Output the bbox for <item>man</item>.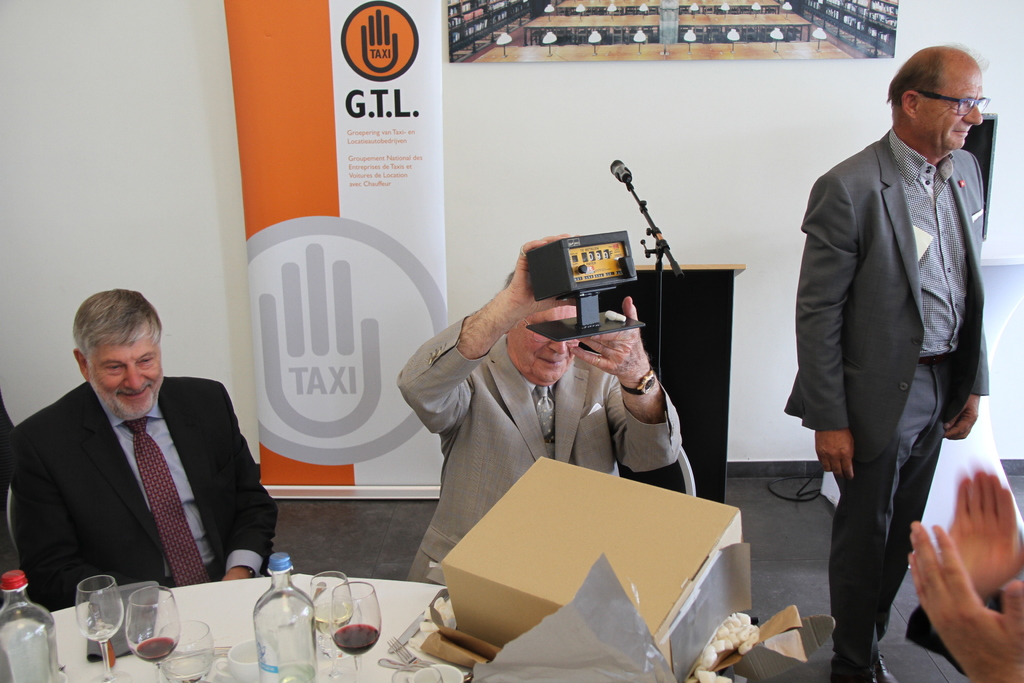
(399, 233, 684, 582).
